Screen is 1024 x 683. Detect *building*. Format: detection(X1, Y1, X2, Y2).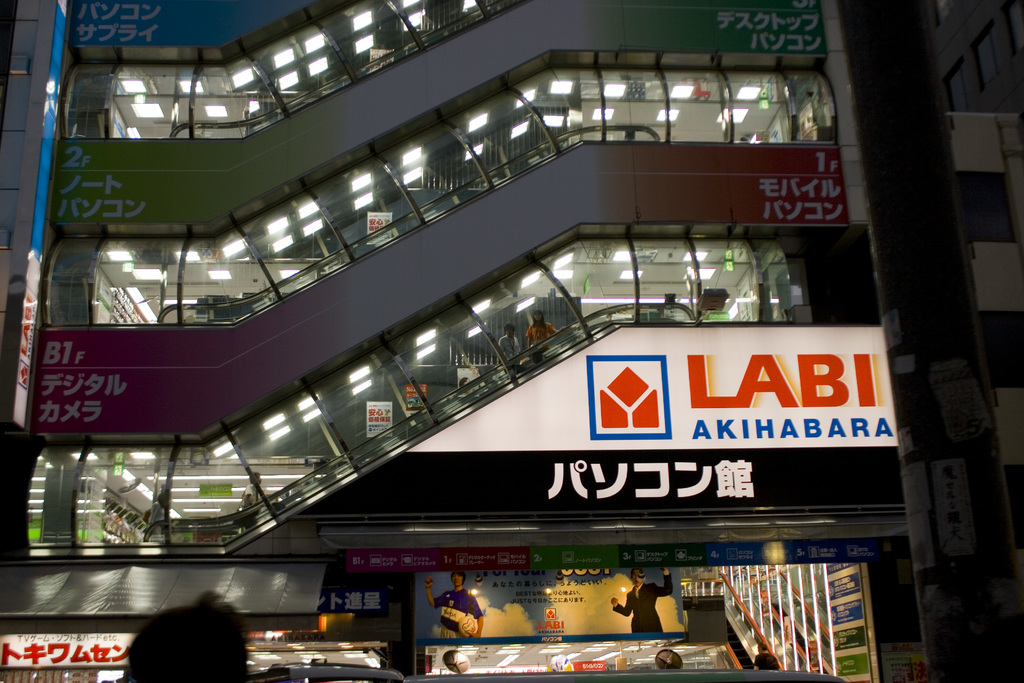
detection(0, 0, 1023, 682).
